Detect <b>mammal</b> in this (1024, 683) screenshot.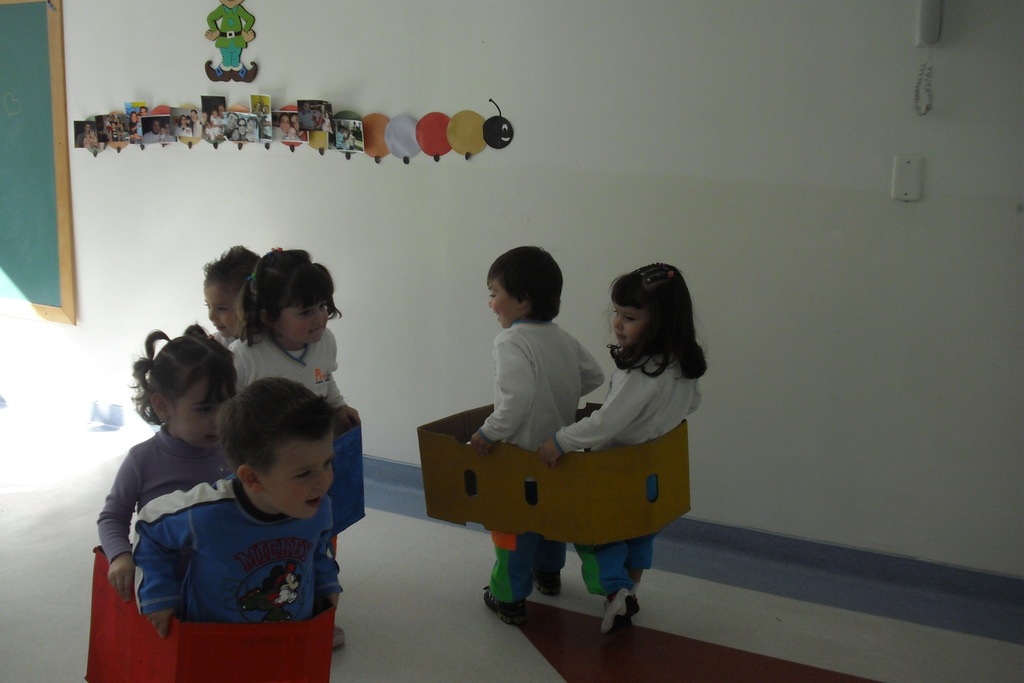
Detection: <box>198,234,260,349</box>.
